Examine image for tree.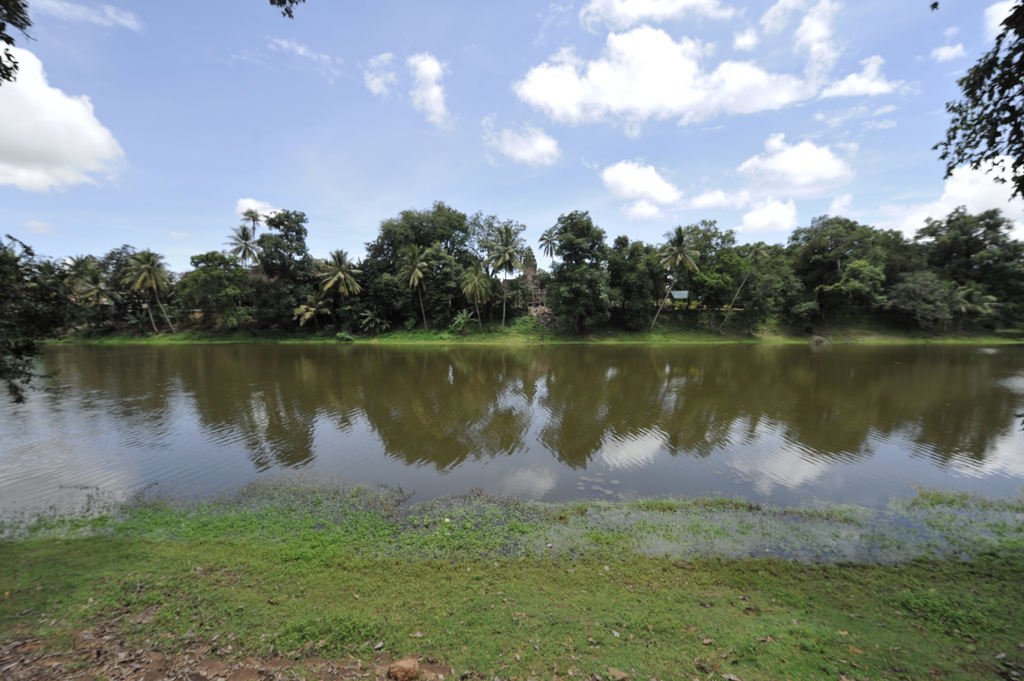
Examination result: box(609, 232, 671, 324).
